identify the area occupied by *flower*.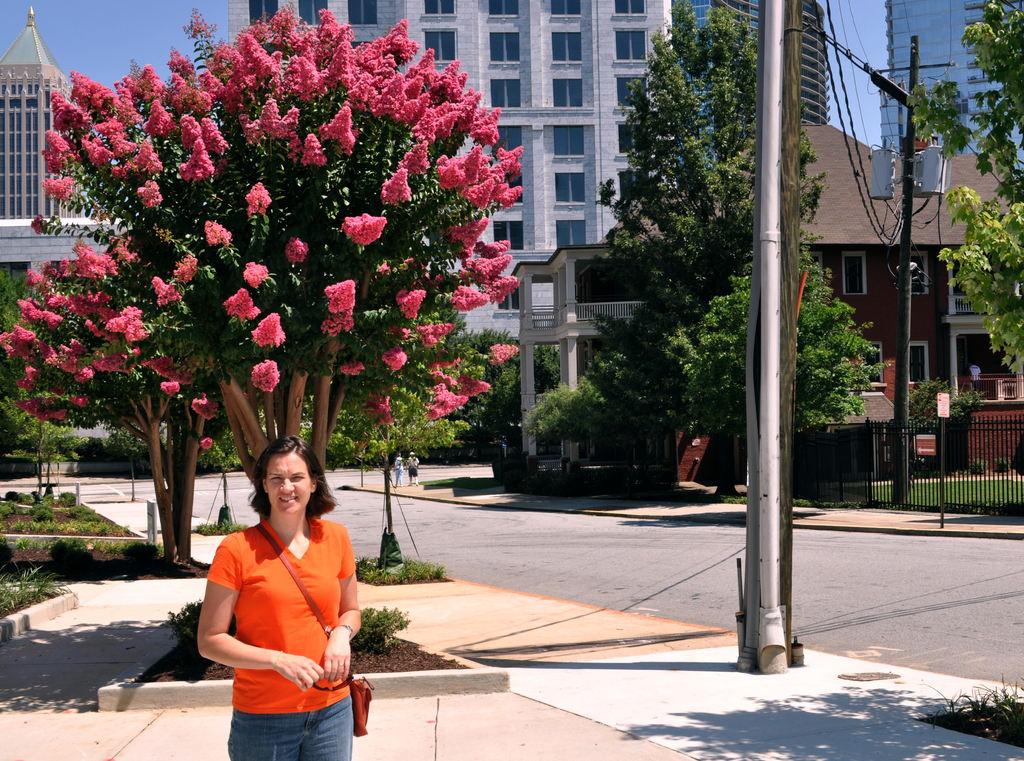
Area: (395,284,422,330).
